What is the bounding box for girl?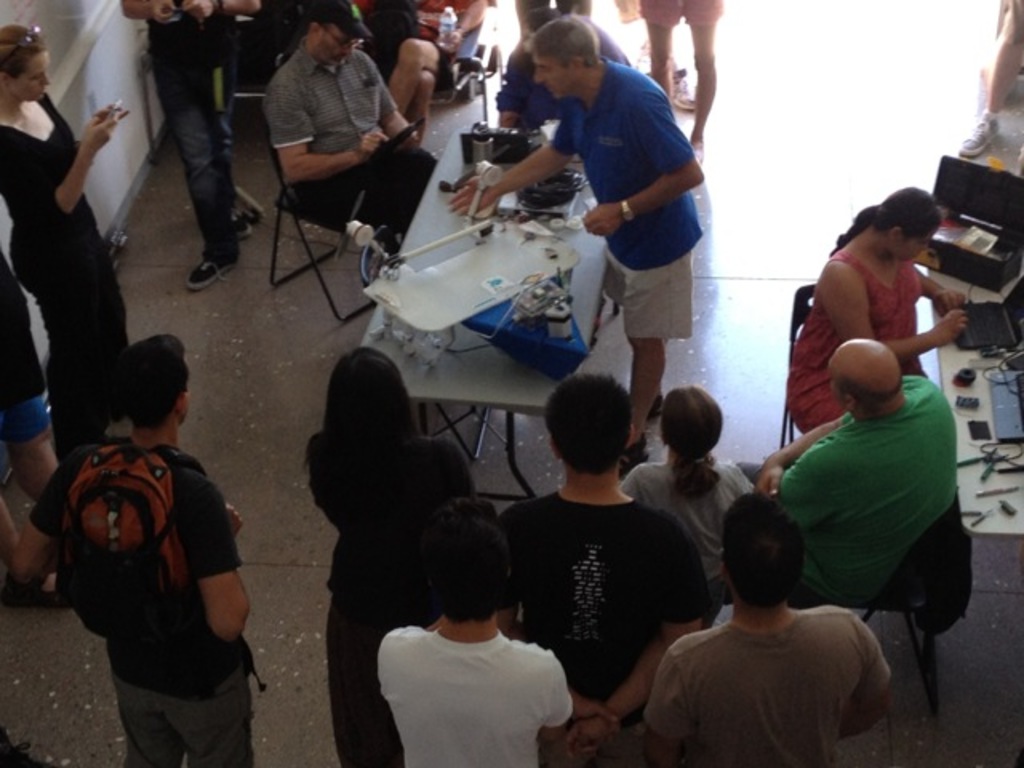
[left=781, top=184, right=968, bottom=430].
